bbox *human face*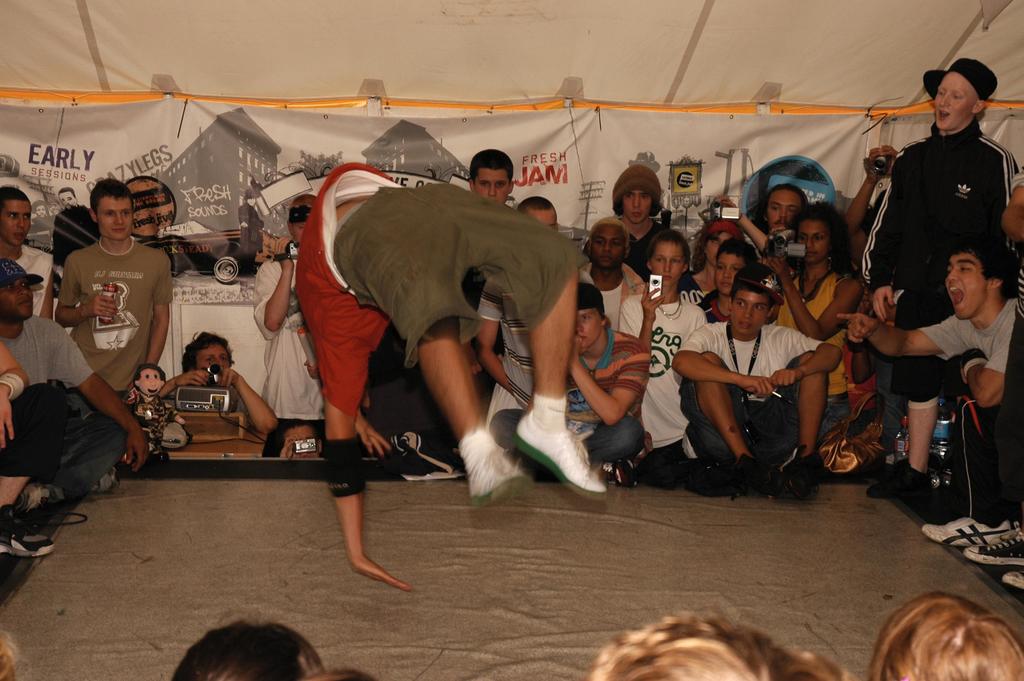
653,244,686,284
